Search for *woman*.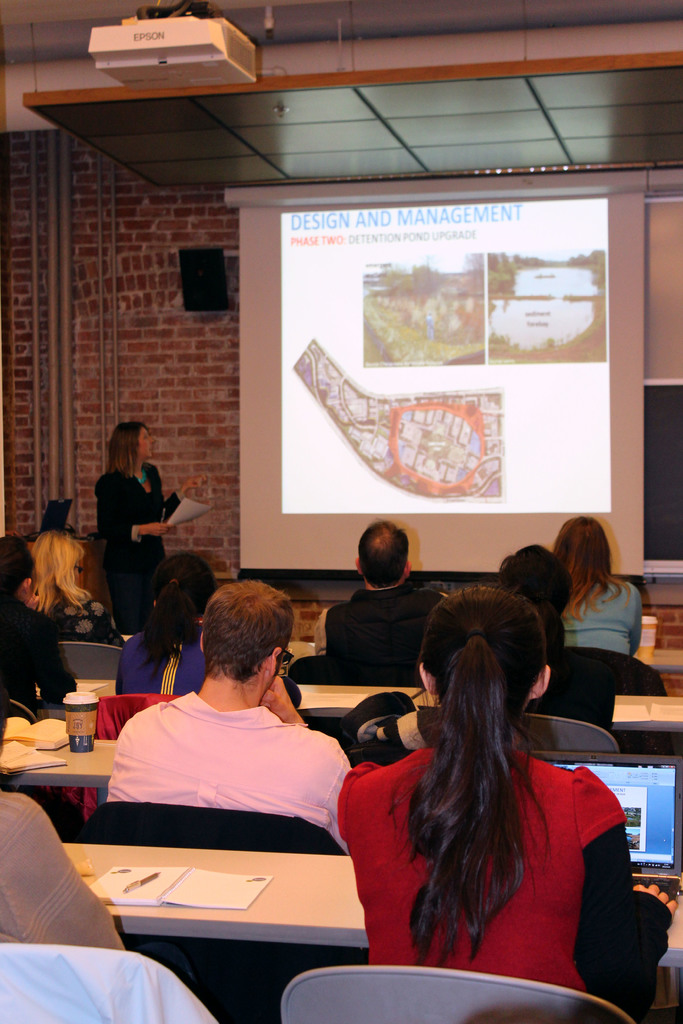
Found at x1=13 y1=529 x2=126 y2=644.
